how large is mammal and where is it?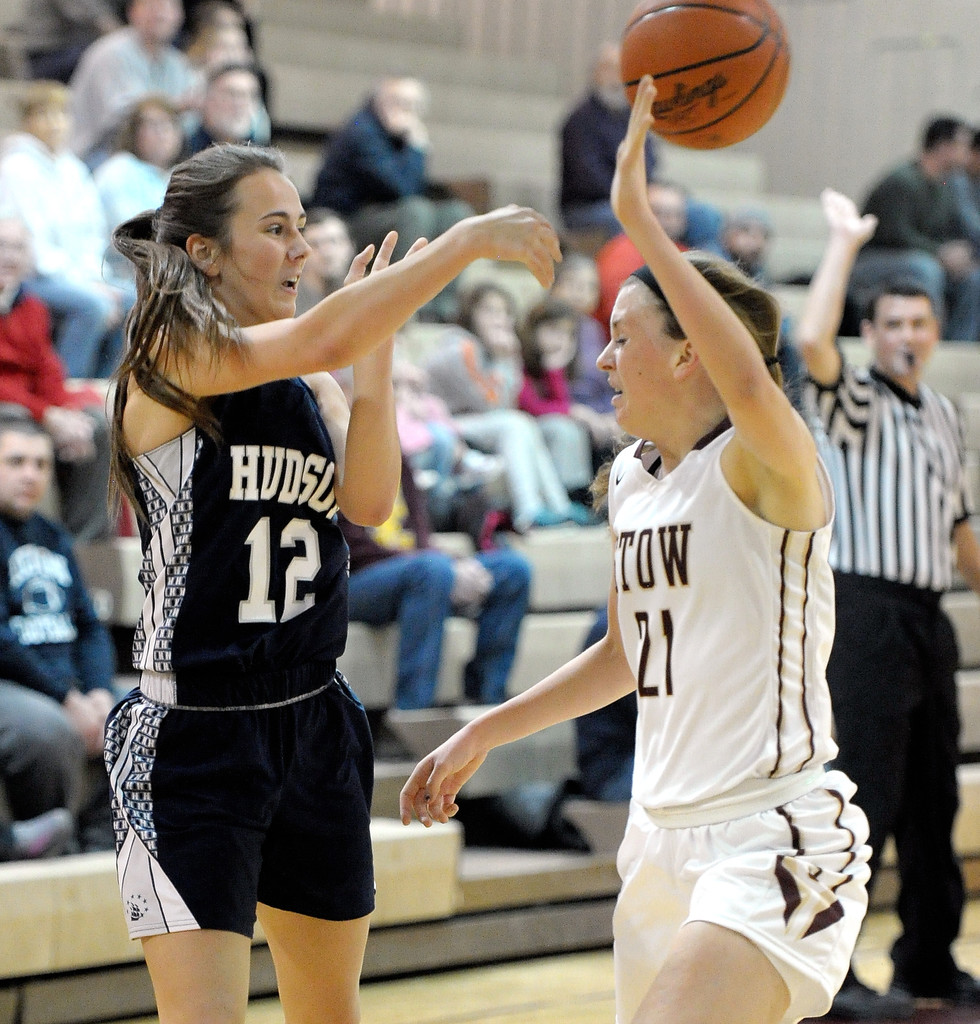
Bounding box: {"x1": 101, "y1": 86, "x2": 192, "y2": 228}.
